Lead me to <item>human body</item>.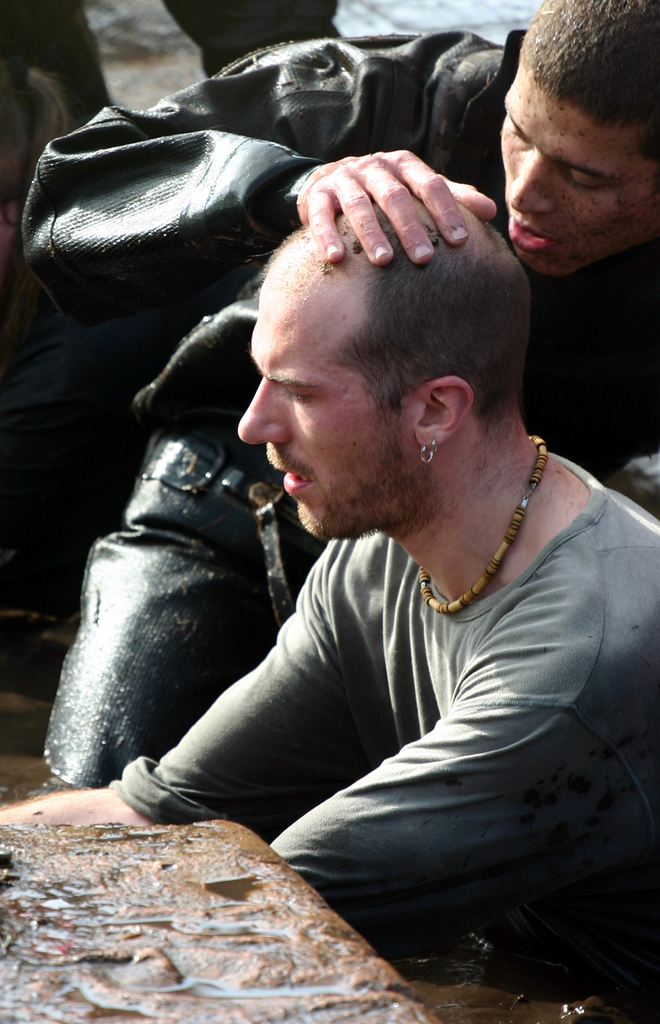
Lead to pyautogui.locateOnScreen(15, 195, 659, 984).
